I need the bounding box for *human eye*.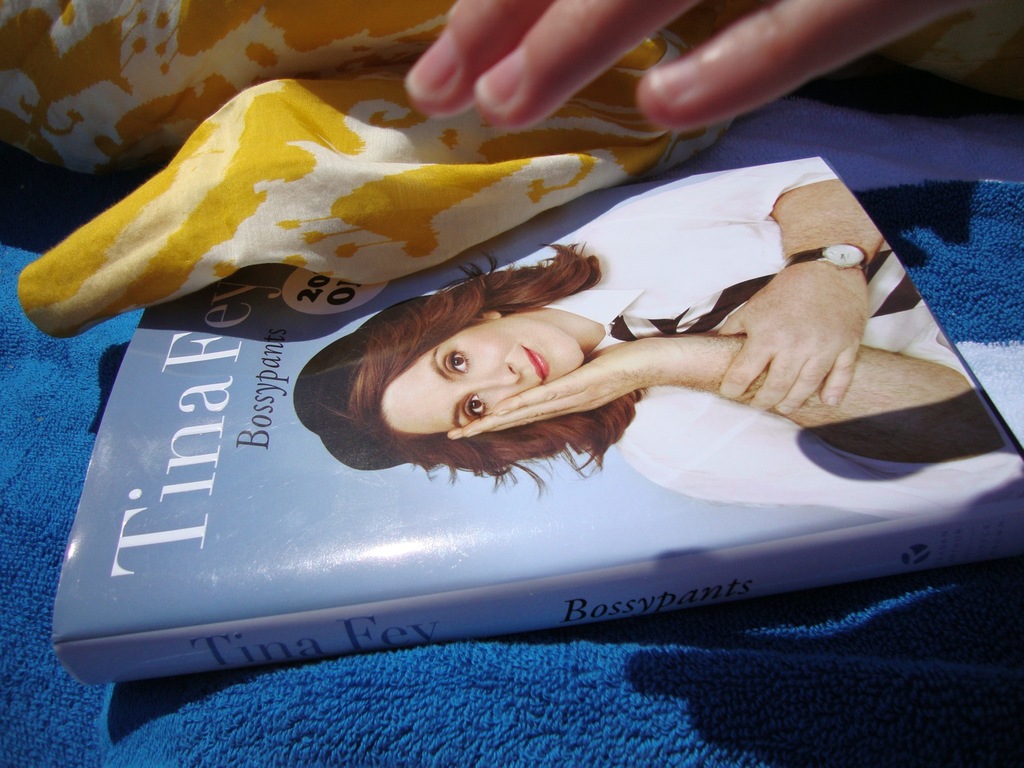
Here it is: (left=443, top=348, right=469, bottom=375).
